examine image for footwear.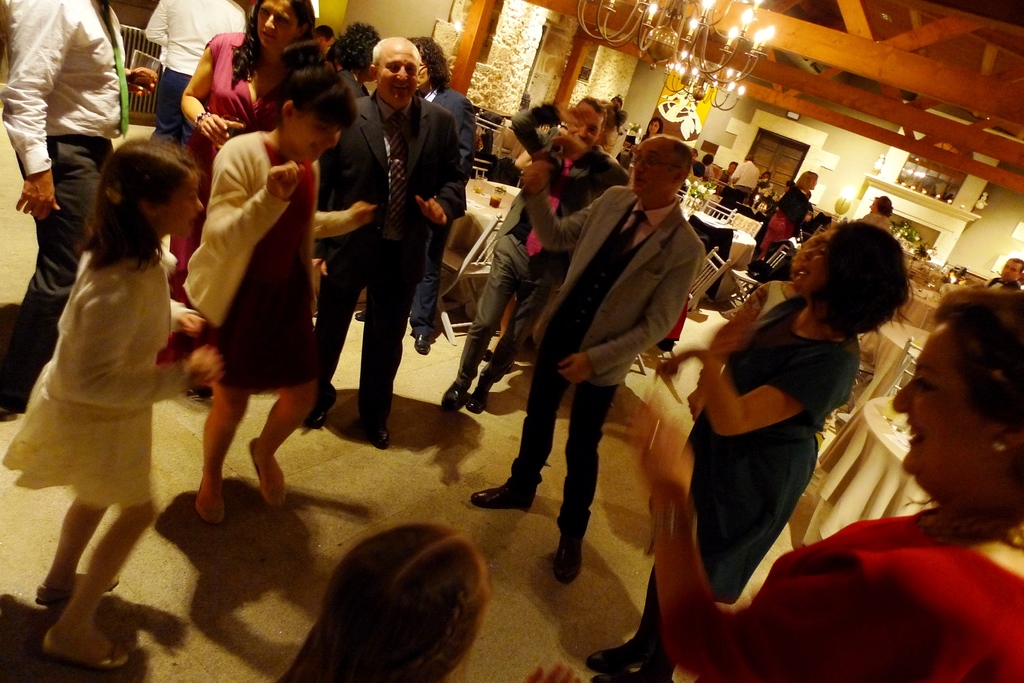
Examination result: 248 438 287 504.
